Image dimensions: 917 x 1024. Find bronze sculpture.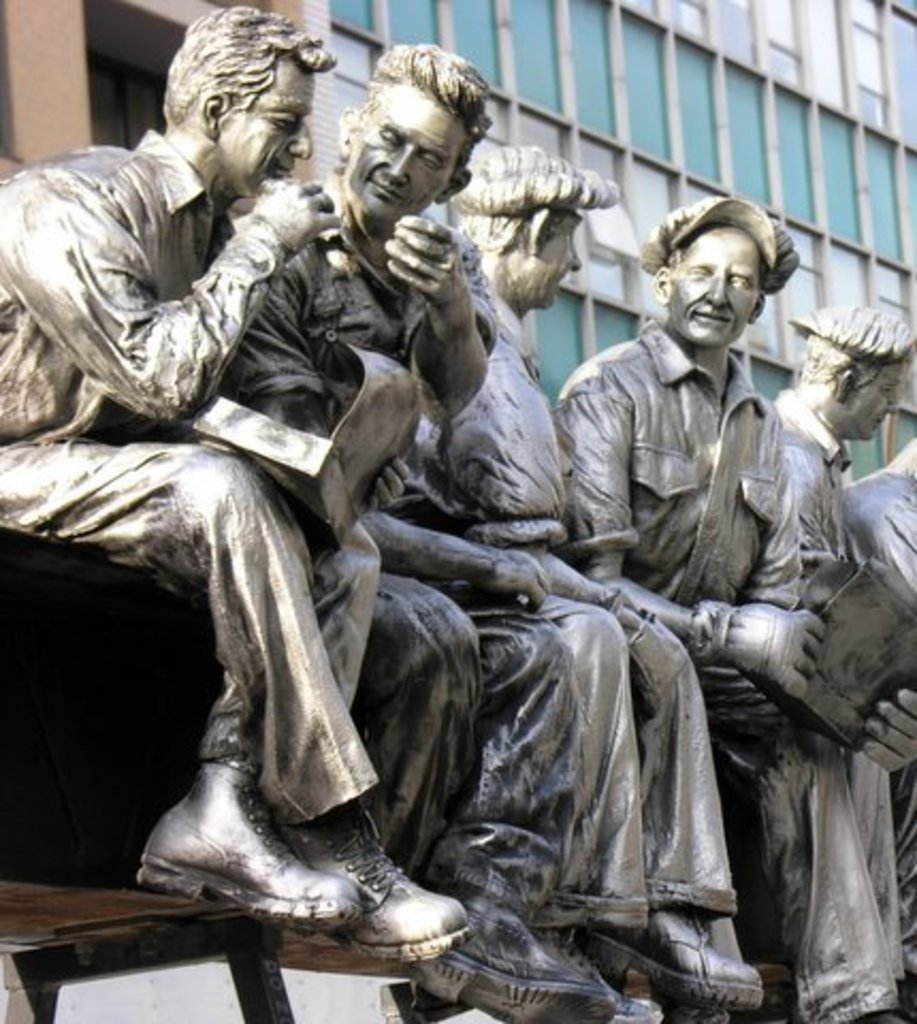
Rect(441, 141, 772, 1022).
